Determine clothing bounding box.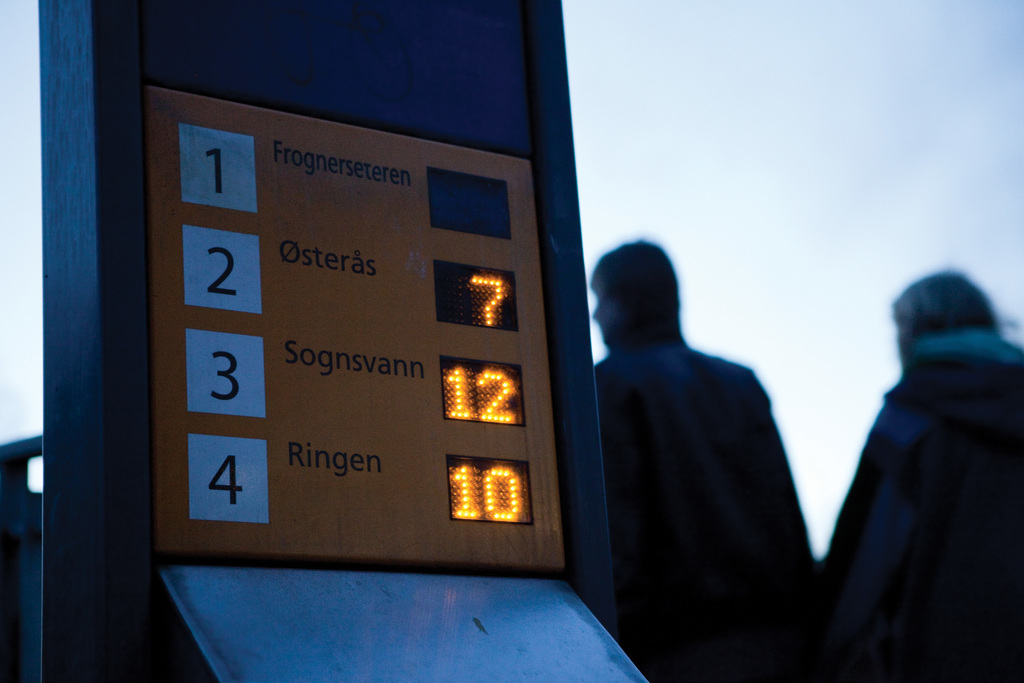
Determined: select_region(819, 333, 1023, 682).
